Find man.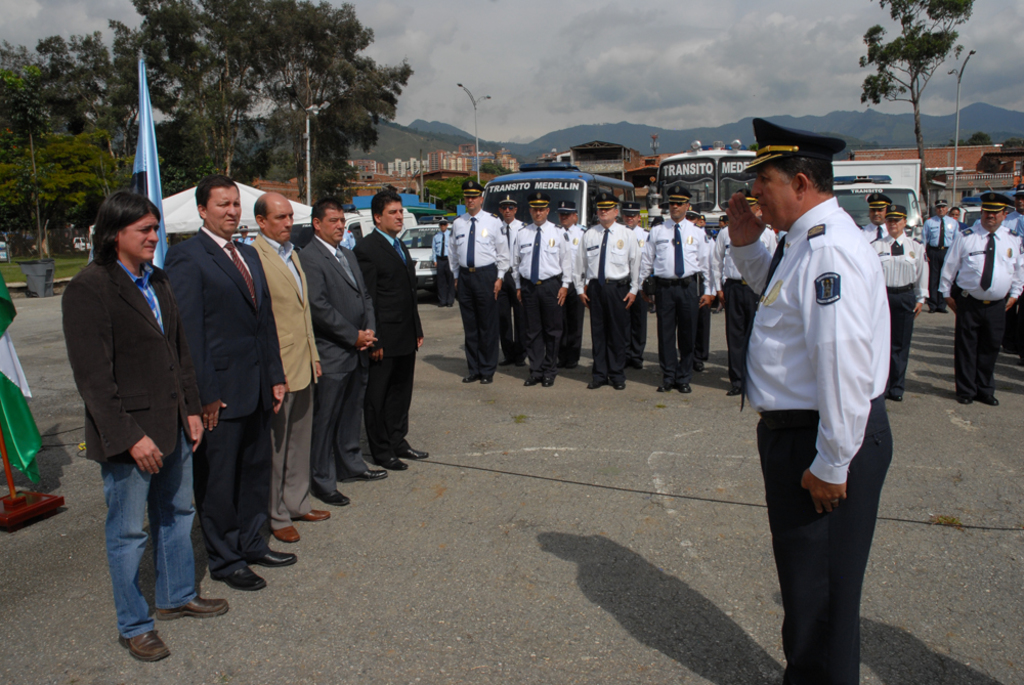
left=635, top=188, right=713, bottom=398.
